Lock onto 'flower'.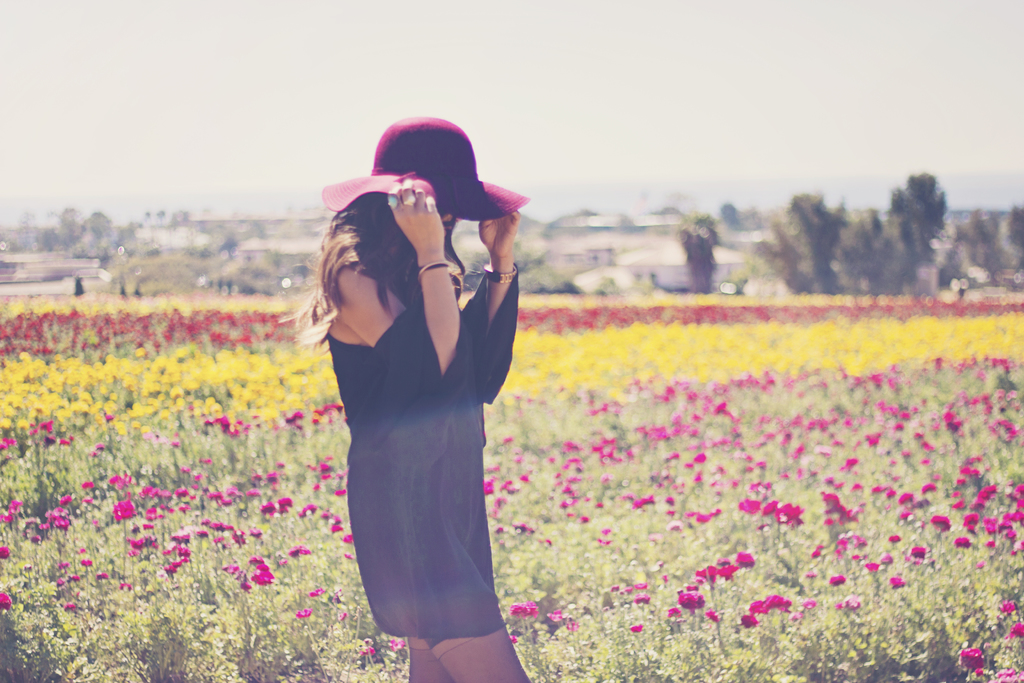
Locked: (left=953, top=534, right=972, bottom=548).
